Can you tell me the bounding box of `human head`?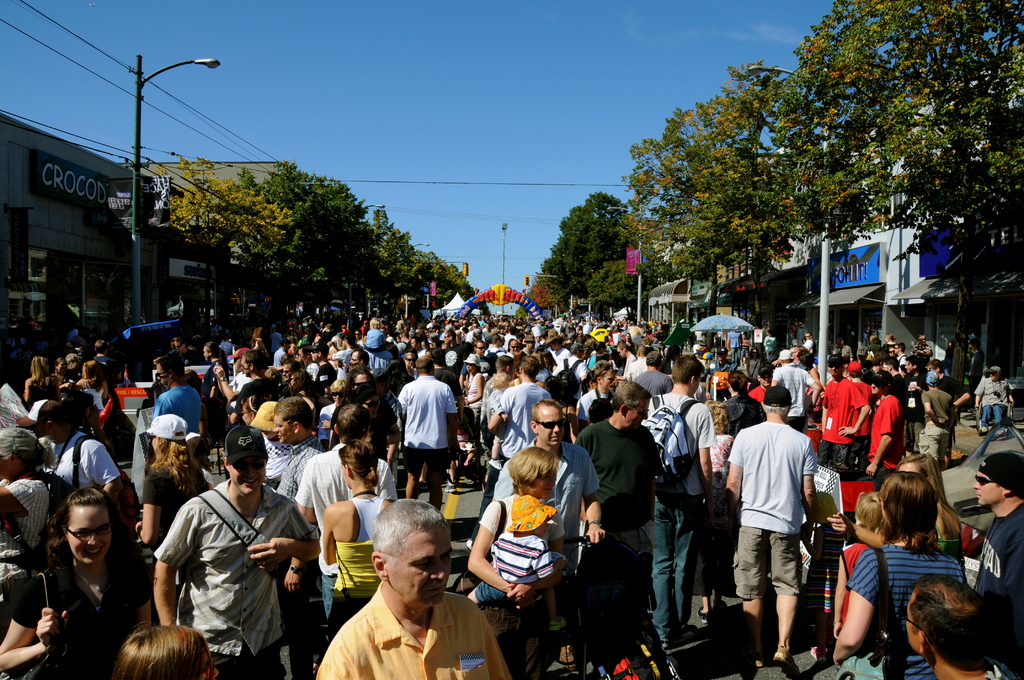
Rect(141, 414, 185, 464).
